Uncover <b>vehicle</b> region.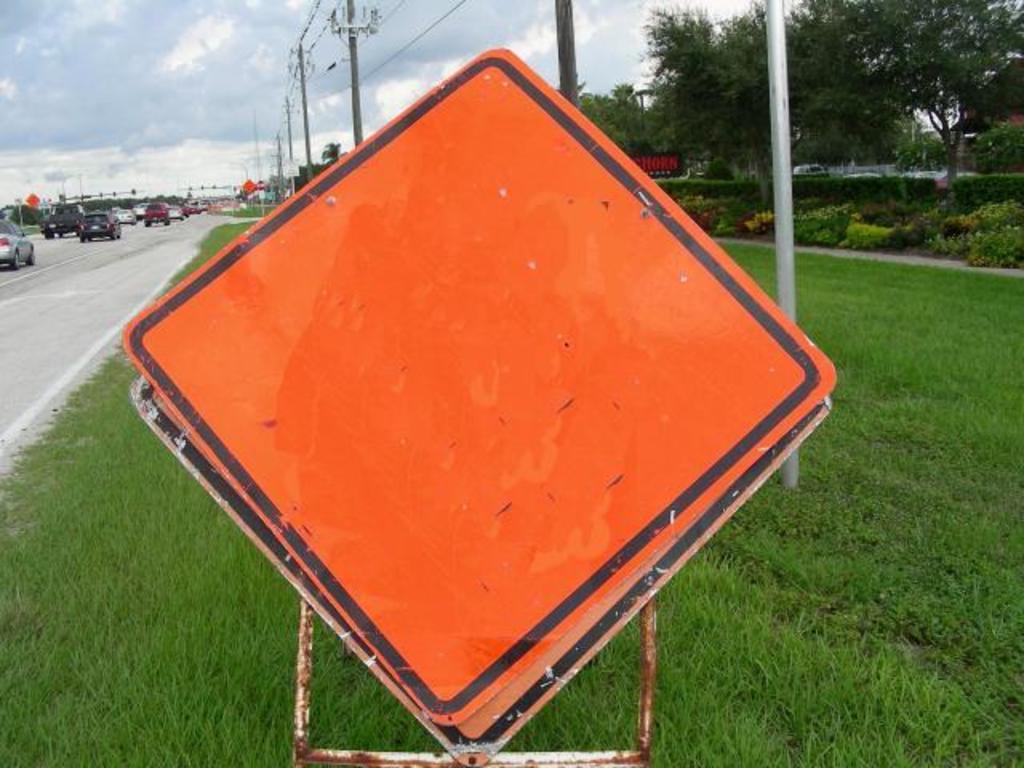
Uncovered: <box>163,203,182,221</box>.
